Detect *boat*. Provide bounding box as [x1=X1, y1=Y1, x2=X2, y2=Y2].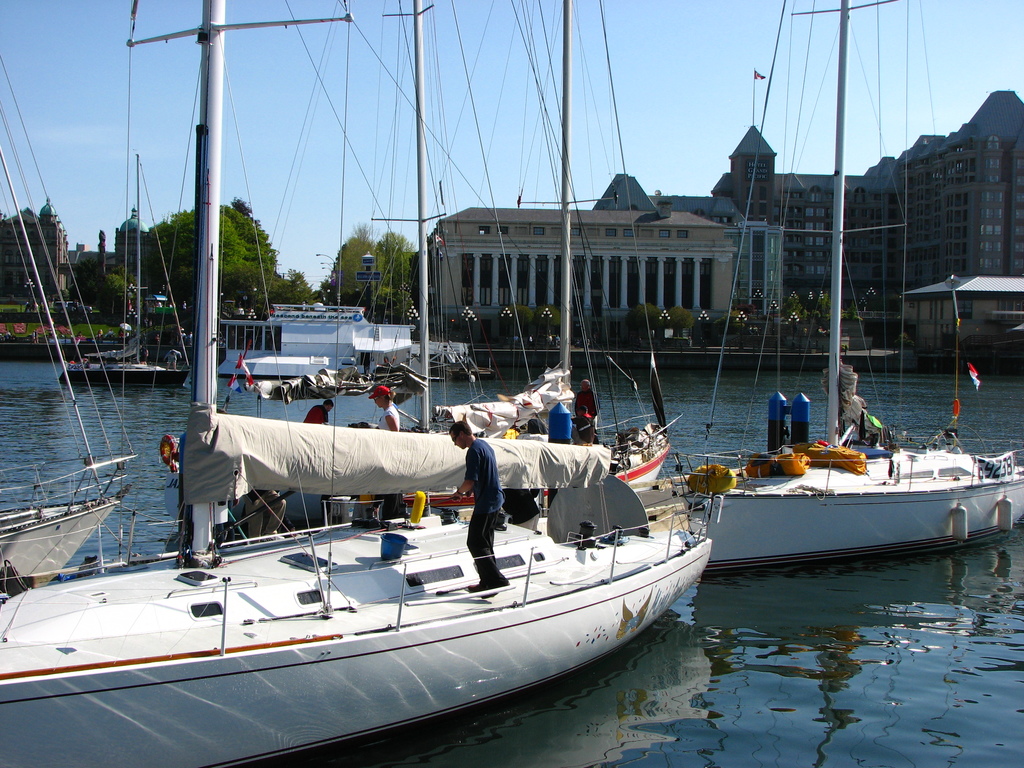
[x1=211, y1=304, x2=461, y2=381].
